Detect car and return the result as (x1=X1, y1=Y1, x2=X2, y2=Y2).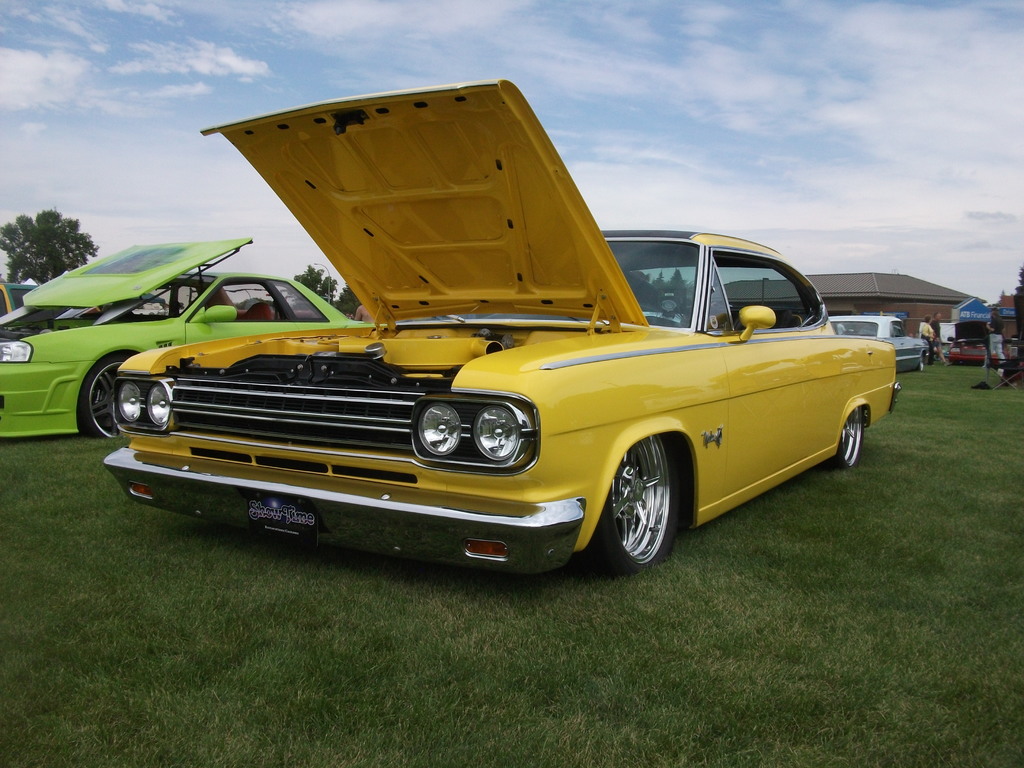
(x1=0, y1=236, x2=376, y2=440).
